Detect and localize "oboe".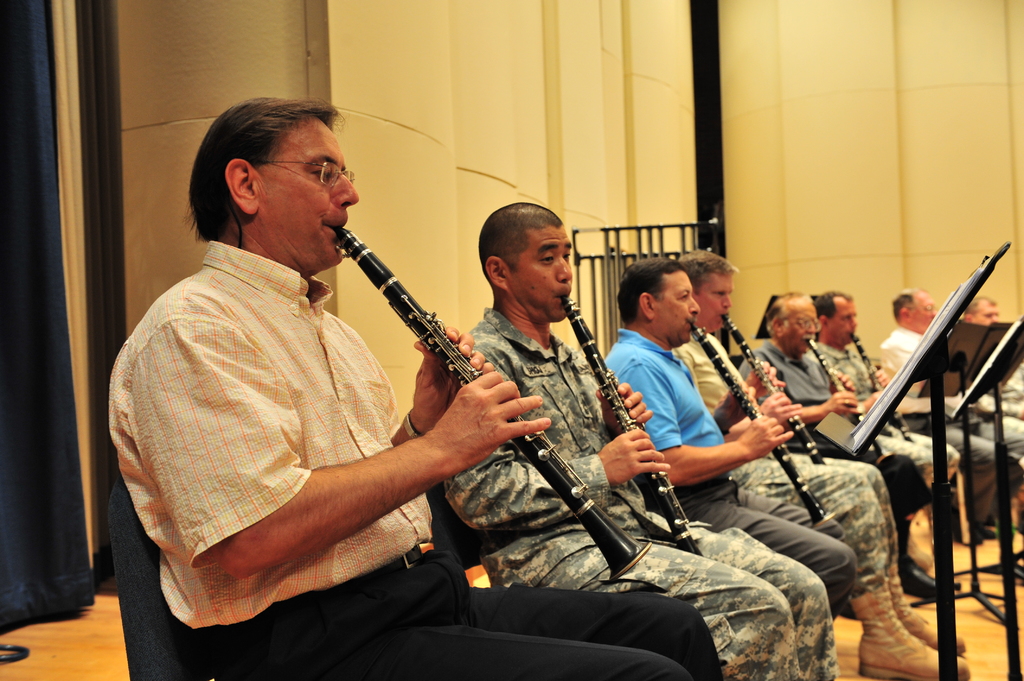
Localized at Rect(724, 308, 825, 465).
